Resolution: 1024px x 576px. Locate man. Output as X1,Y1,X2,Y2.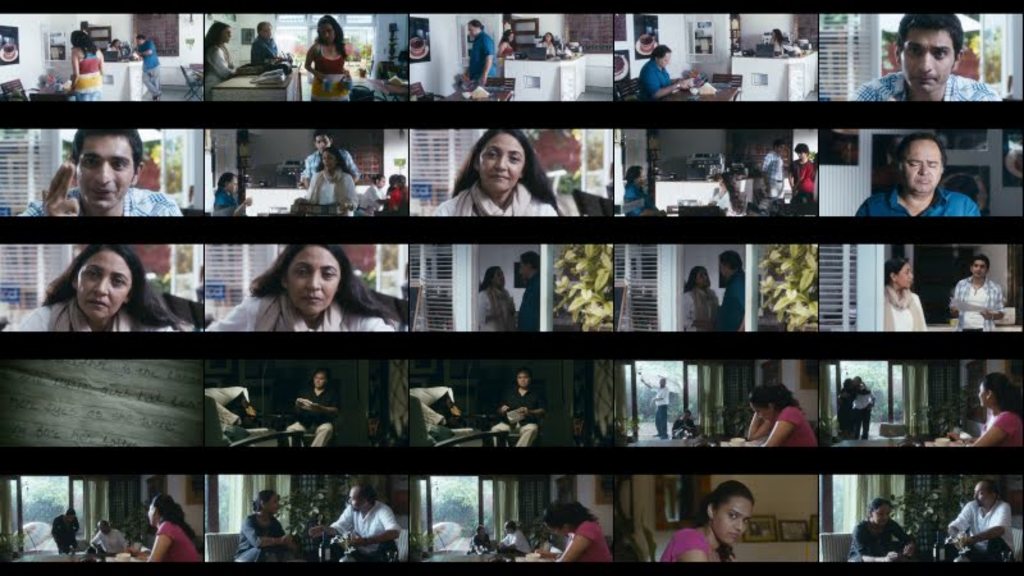
83,516,122,558.
